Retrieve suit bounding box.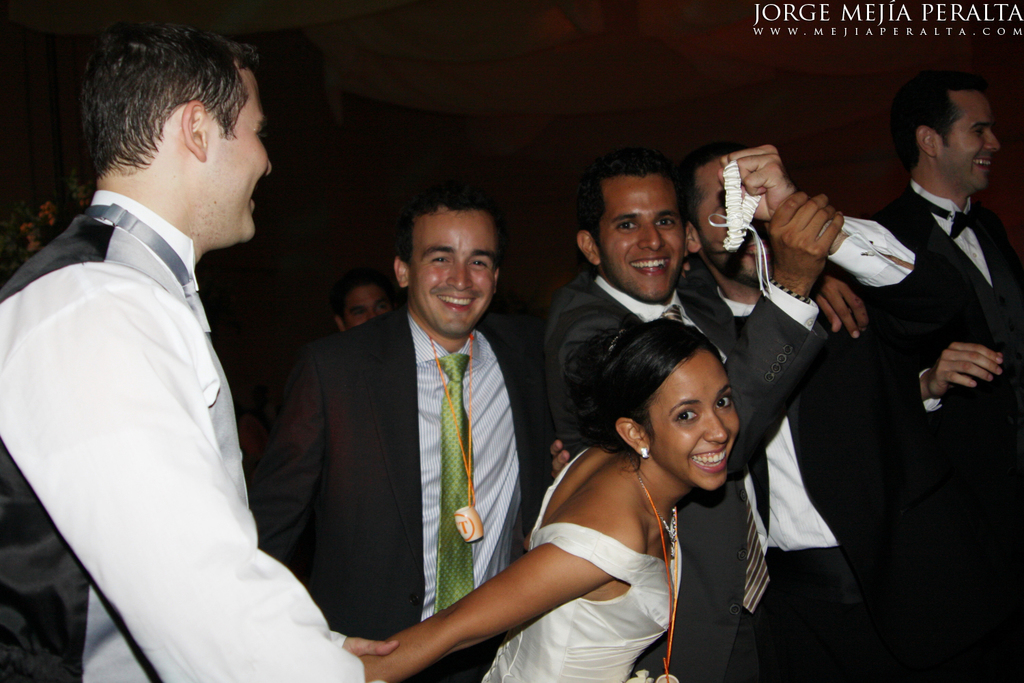
Bounding box: locate(711, 215, 961, 682).
